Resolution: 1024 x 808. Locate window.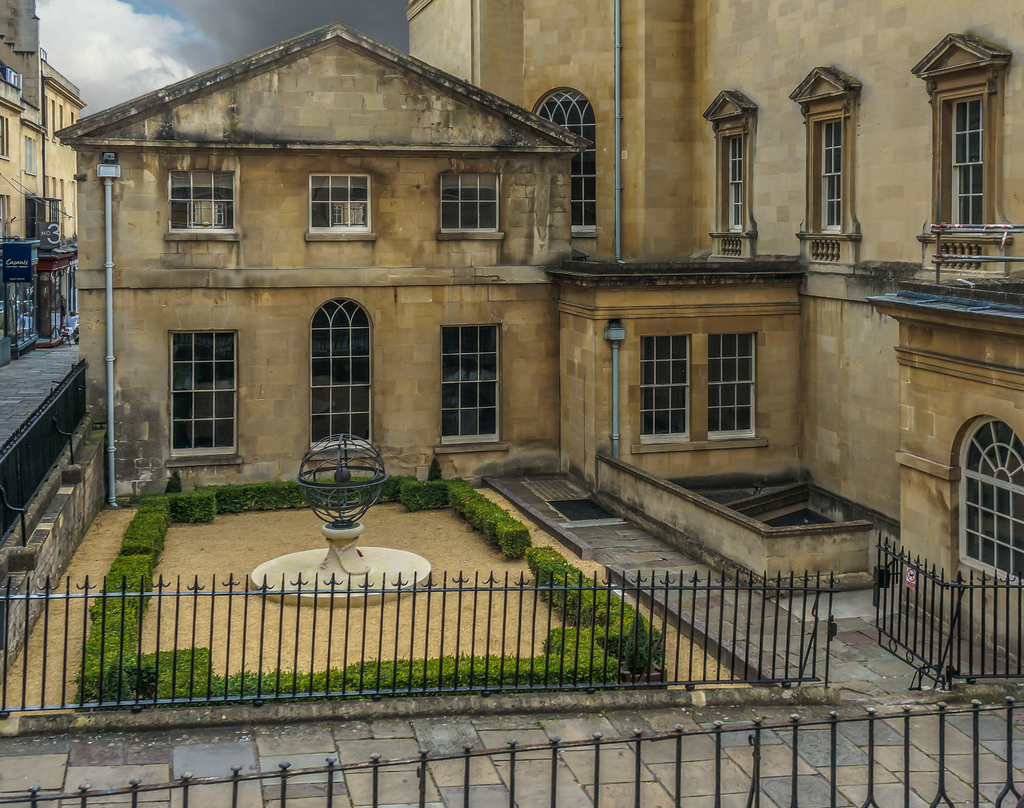
<region>439, 173, 499, 236</region>.
